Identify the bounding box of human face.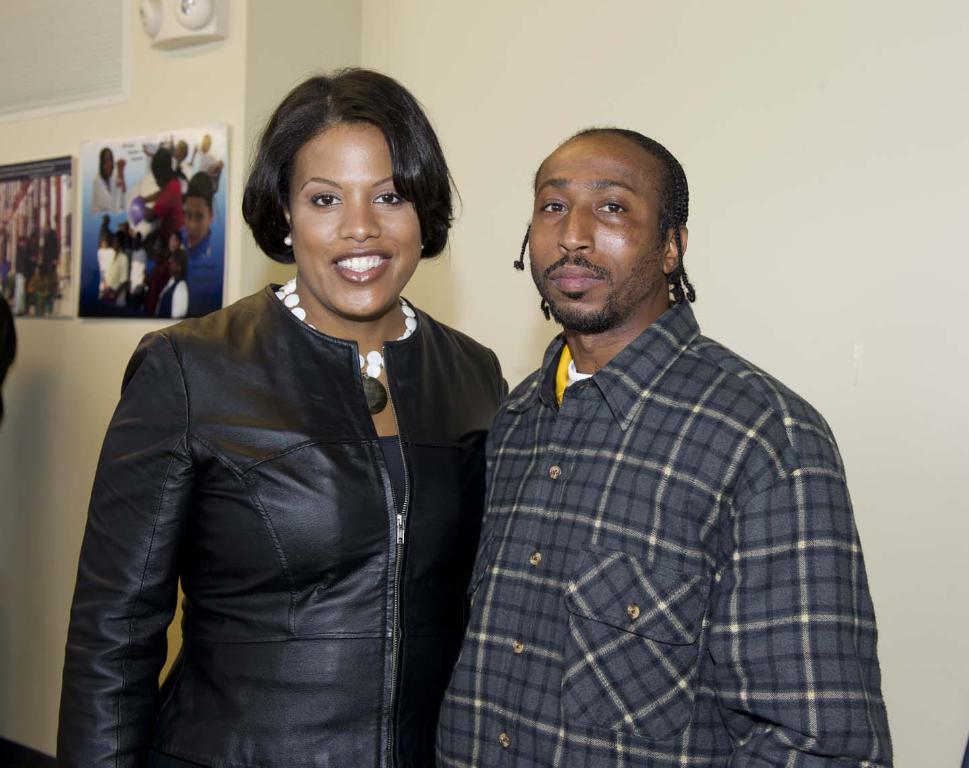
{"left": 186, "top": 193, "right": 217, "bottom": 248}.
